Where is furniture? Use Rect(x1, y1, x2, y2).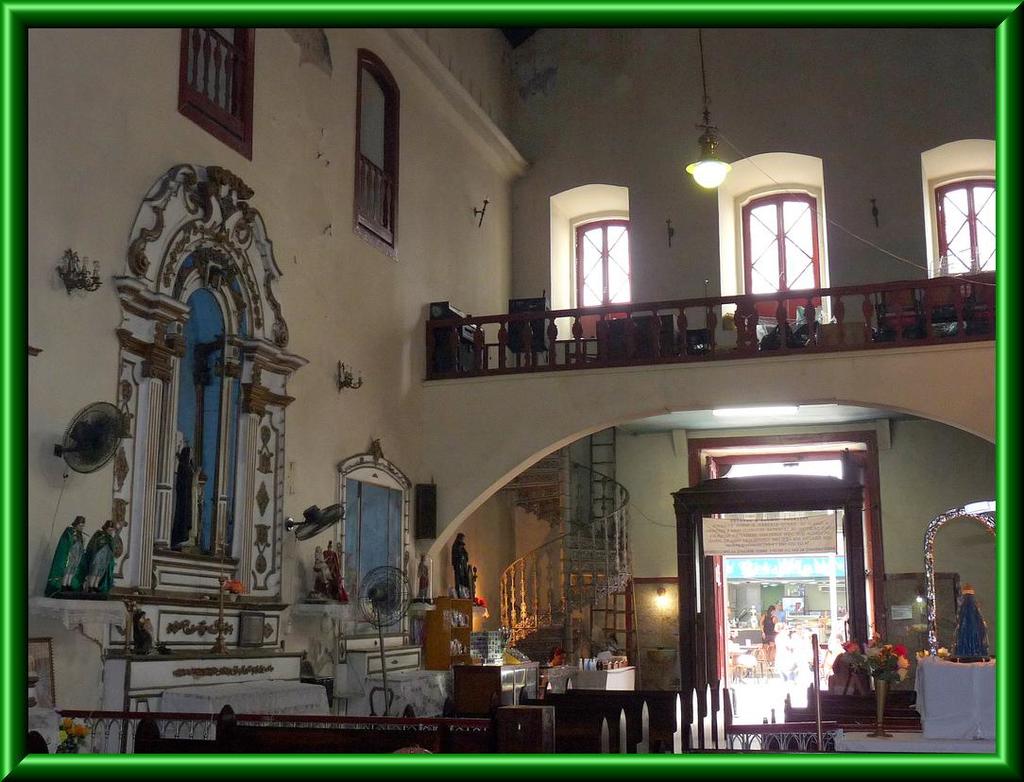
Rect(160, 679, 329, 742).
